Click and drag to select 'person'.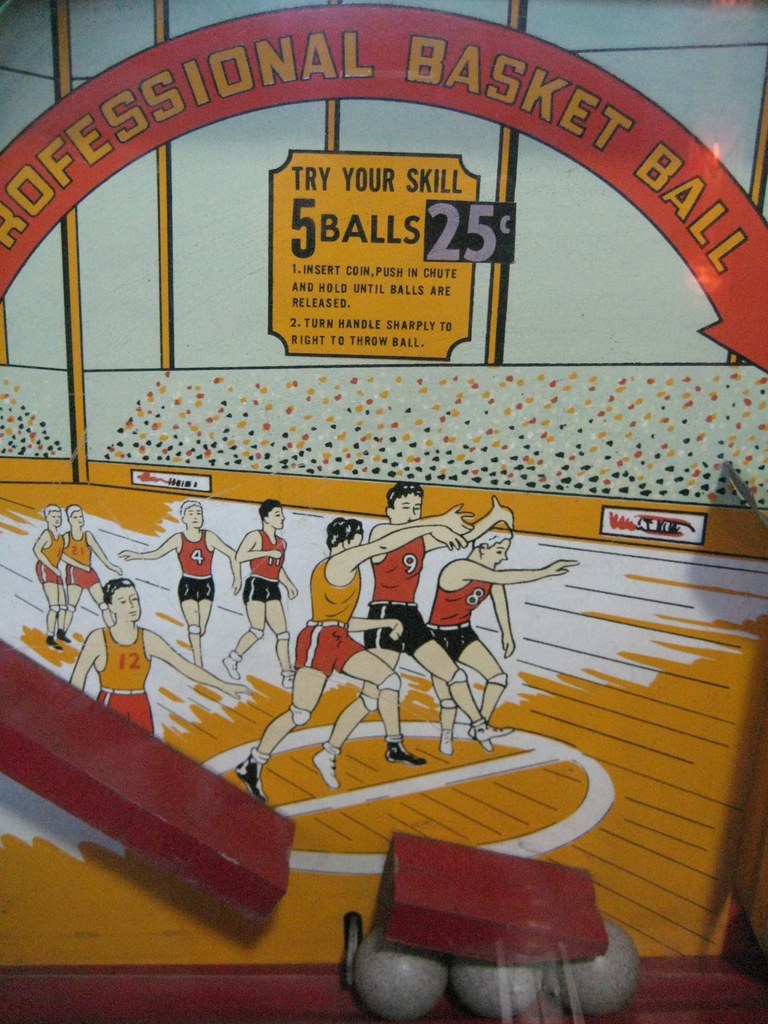
Selection: (231,517,463,803).
